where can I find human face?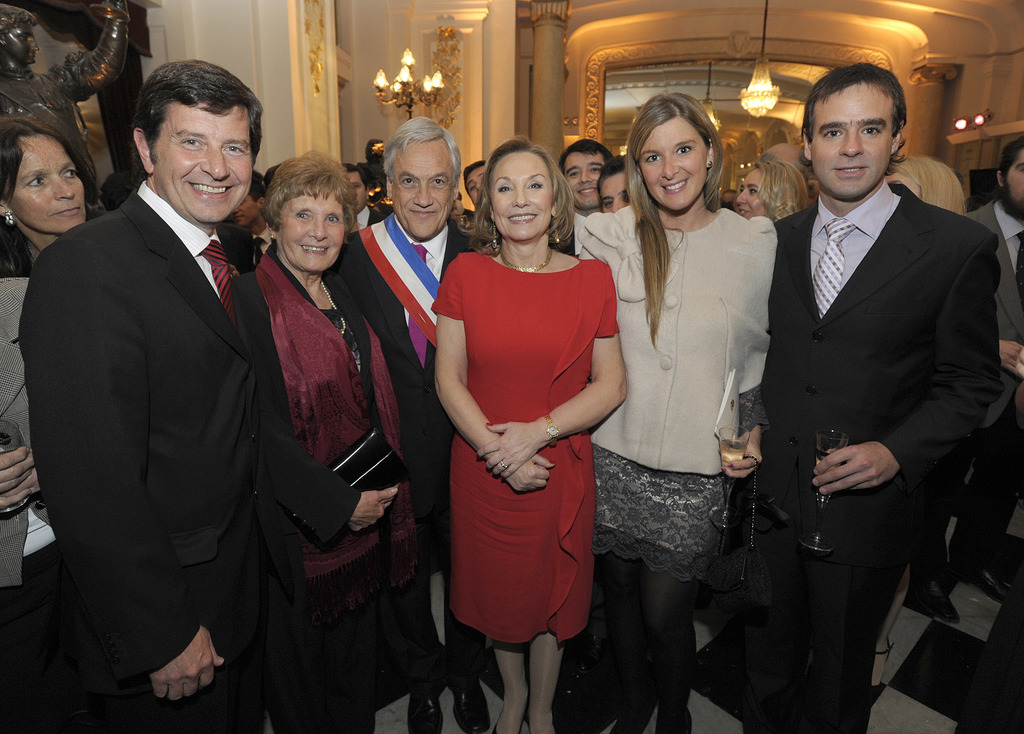
You can find it at (left=737, top=165, right=767, bottom=221).
